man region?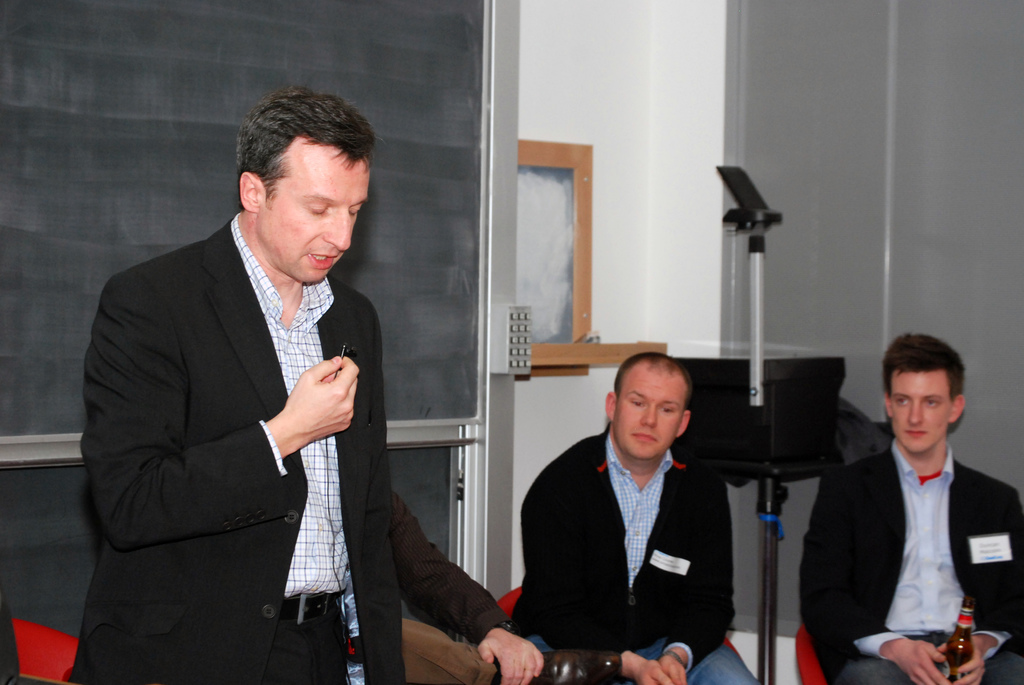
{"x1": 506, "y1": 356, "x2": 763, "y2": 684}
